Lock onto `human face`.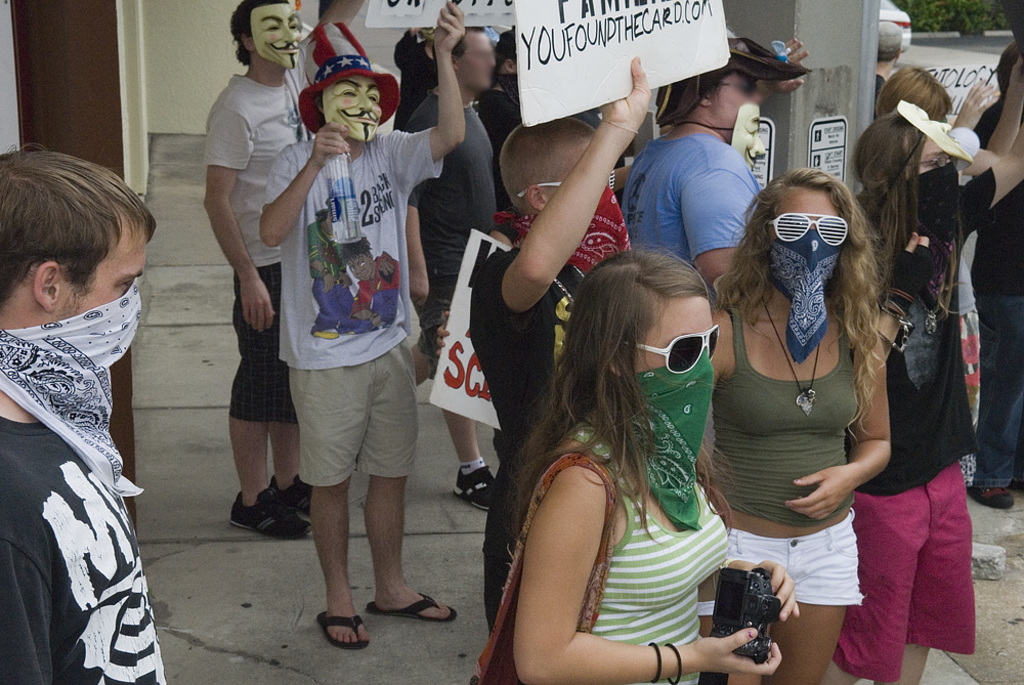
Locked: crop(898, 98, 974, 171).
